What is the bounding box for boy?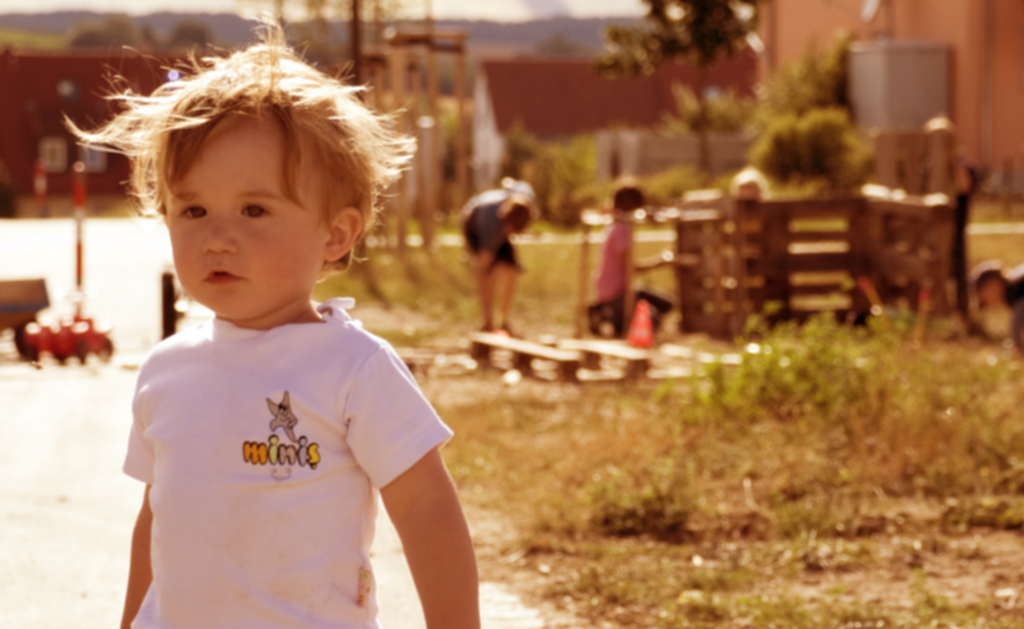
box(595, 183, 674, 351).
